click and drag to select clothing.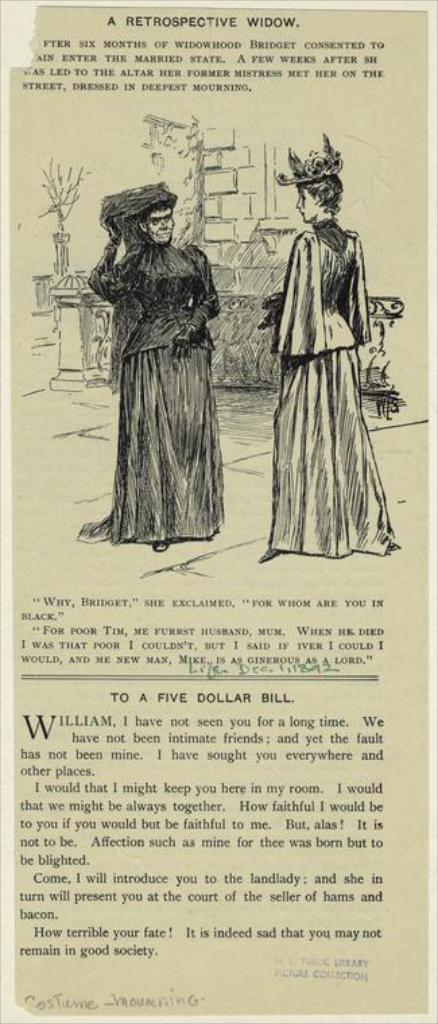
Selection: locate(84, 247, 222, 550).
